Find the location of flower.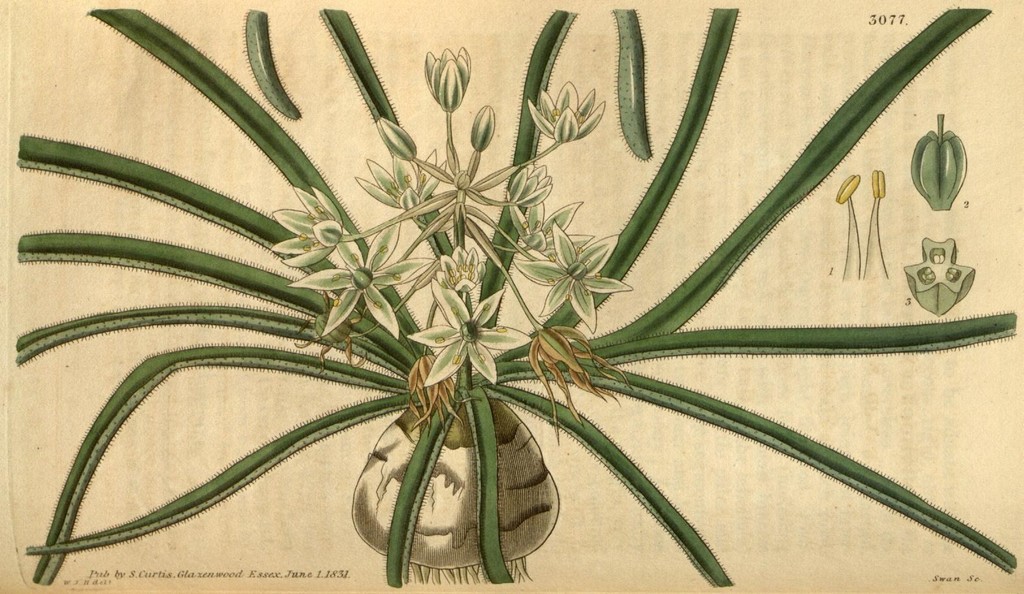
Location: 508:196:594:254.
